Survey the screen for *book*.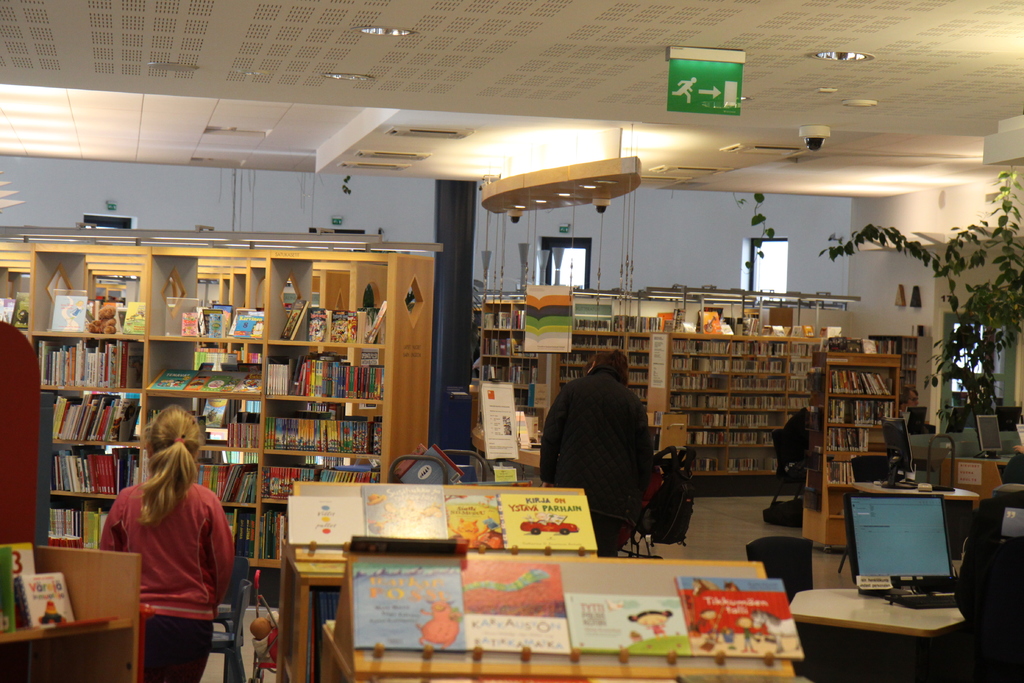
Survey found: pyautogui.locateOnScreen(447, 493, 505, 557).
